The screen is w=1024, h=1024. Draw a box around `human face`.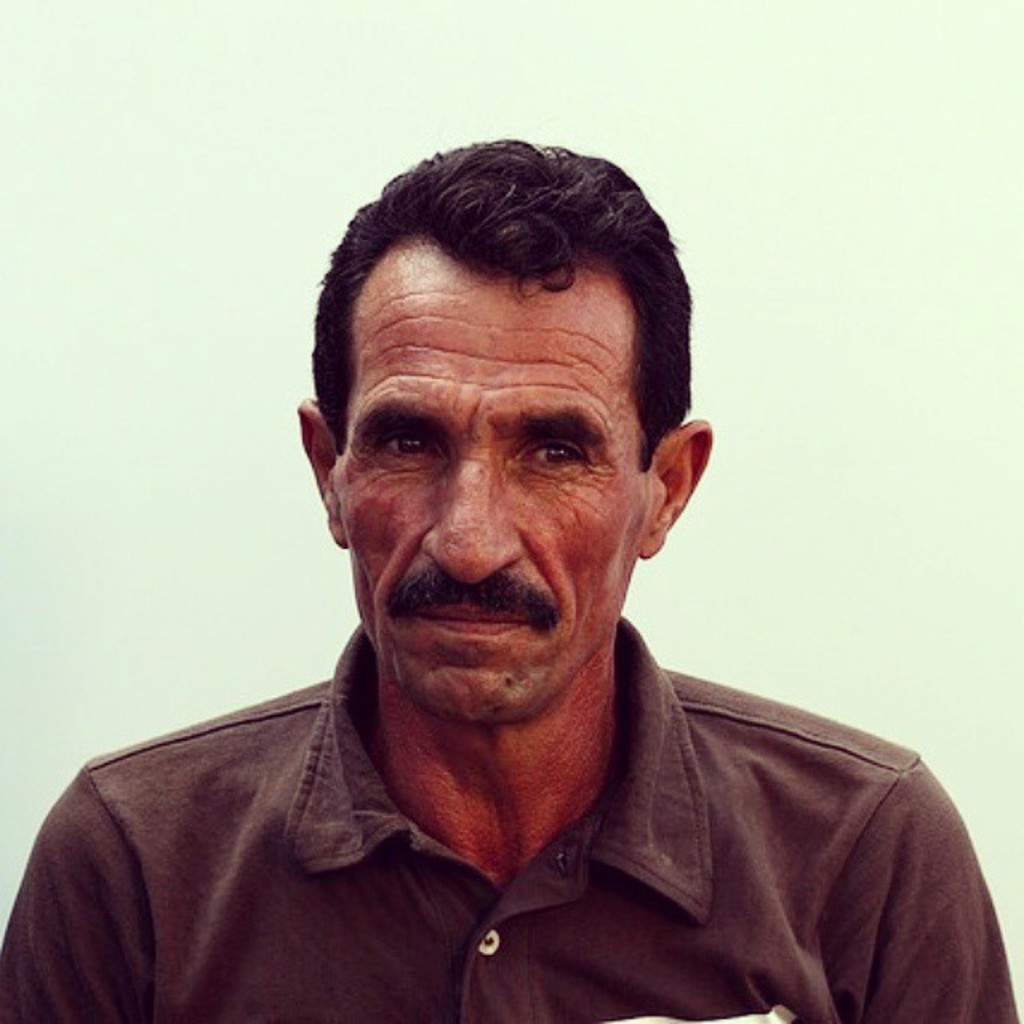
select_region(339, 274, 646, 725).
